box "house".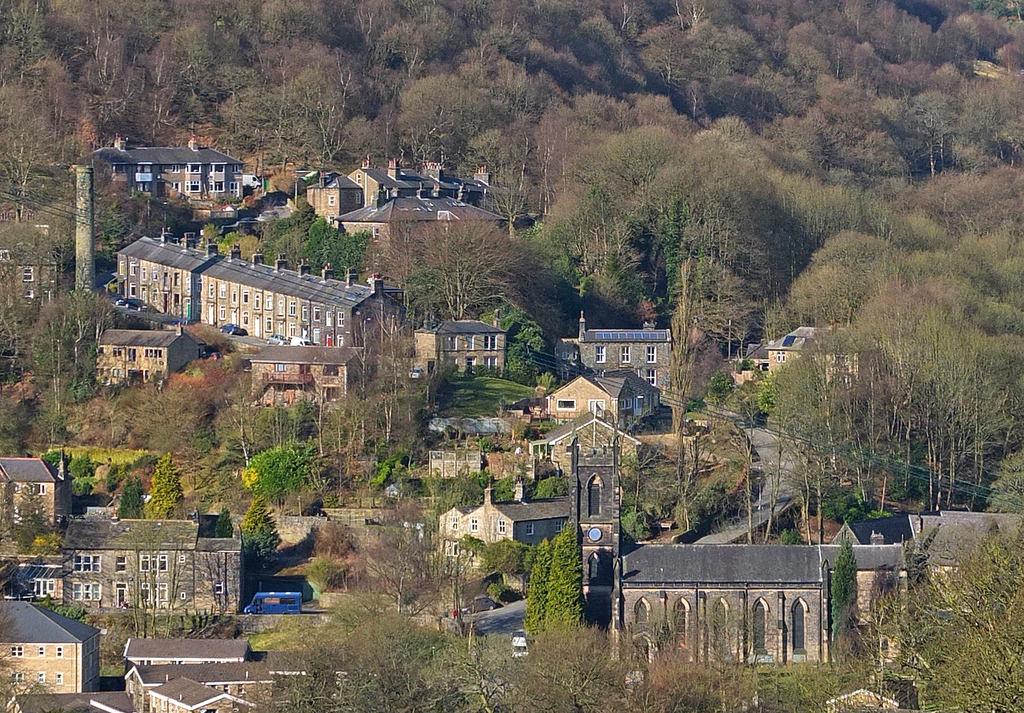
left=828, top=539, right=912, bottom=691.
